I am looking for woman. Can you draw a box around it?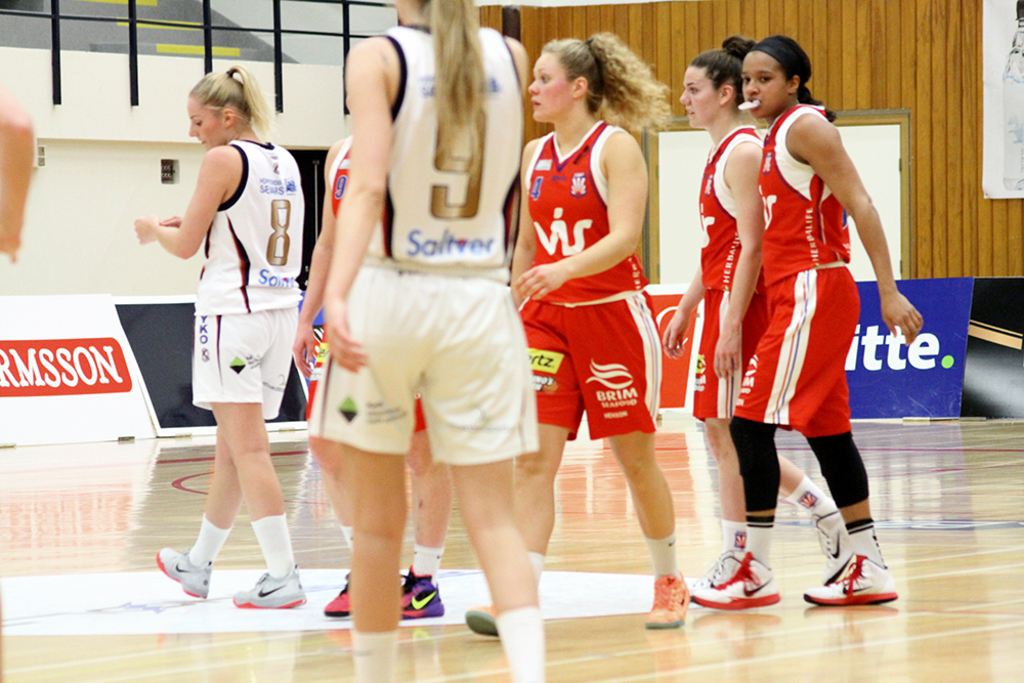
Sure, the bounding box is 694 27 924 608.
